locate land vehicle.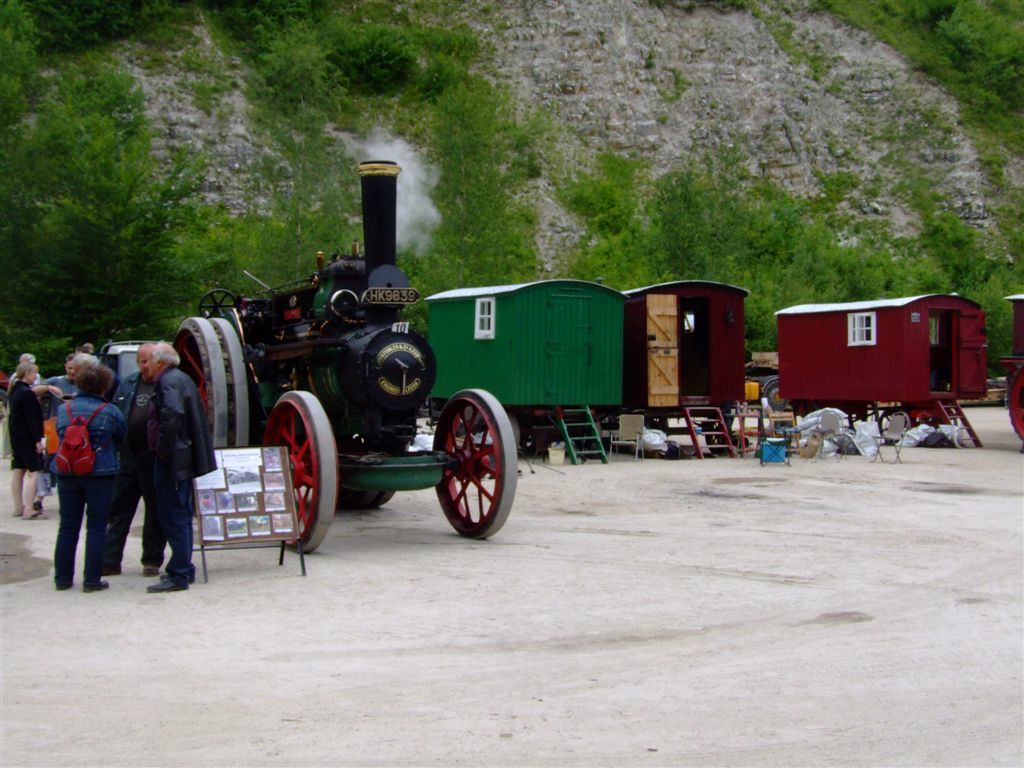
Bounding box: bbox(100, 338, 153, 381).
